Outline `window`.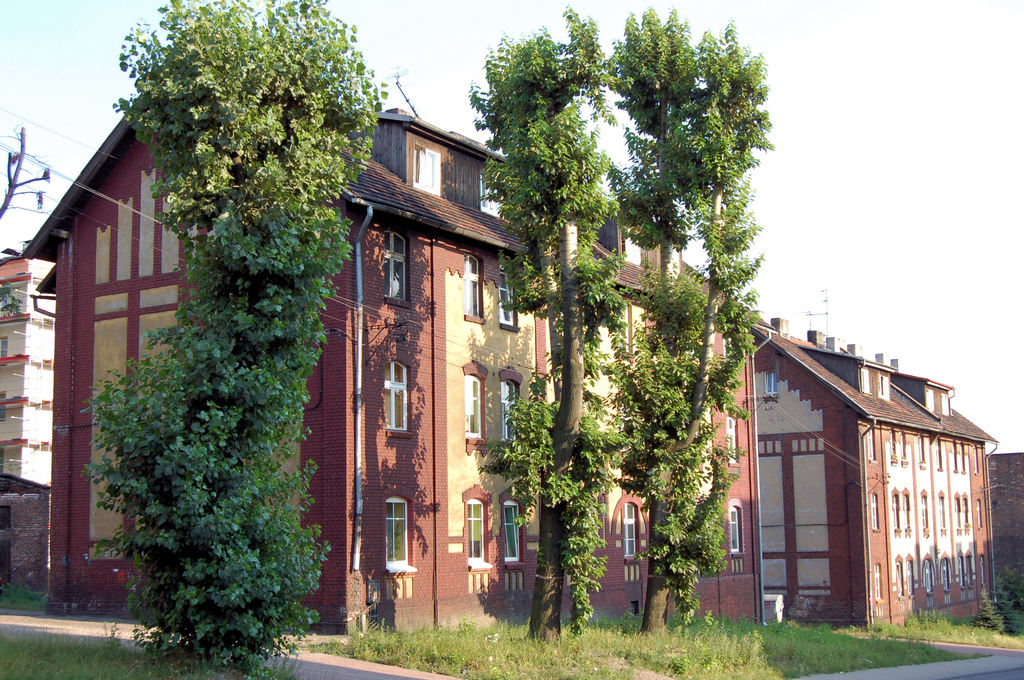
Outline: [x1=466, y1=255, x2=481, y2=315].
